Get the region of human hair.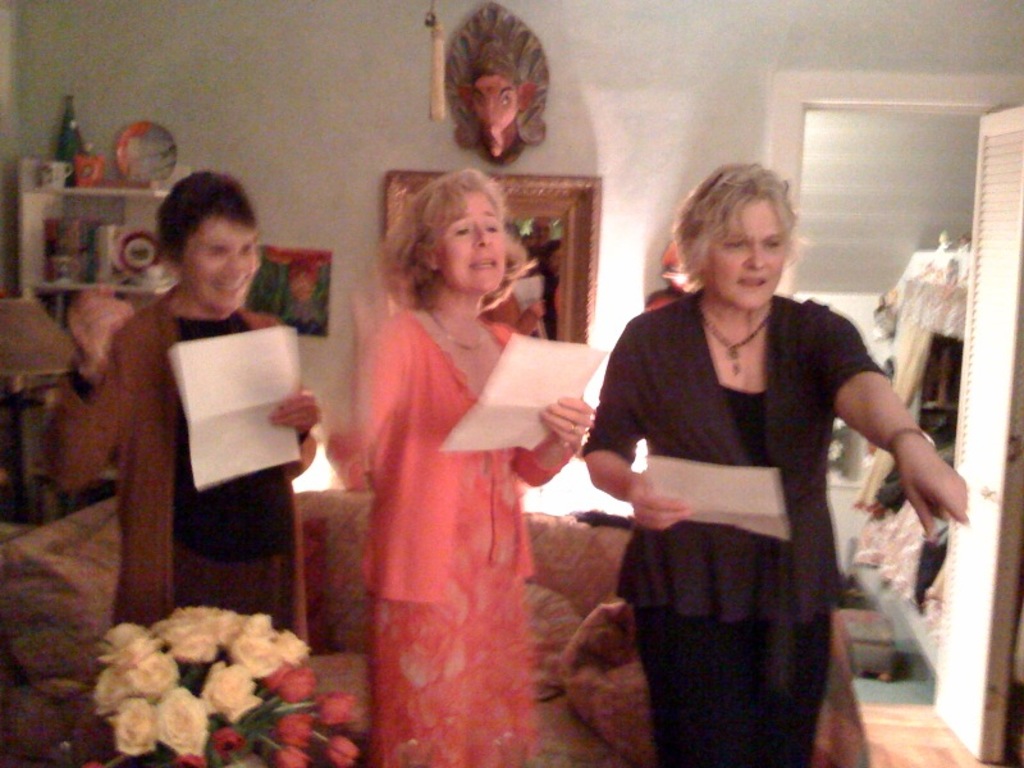
(671, 163, 808, 314).
